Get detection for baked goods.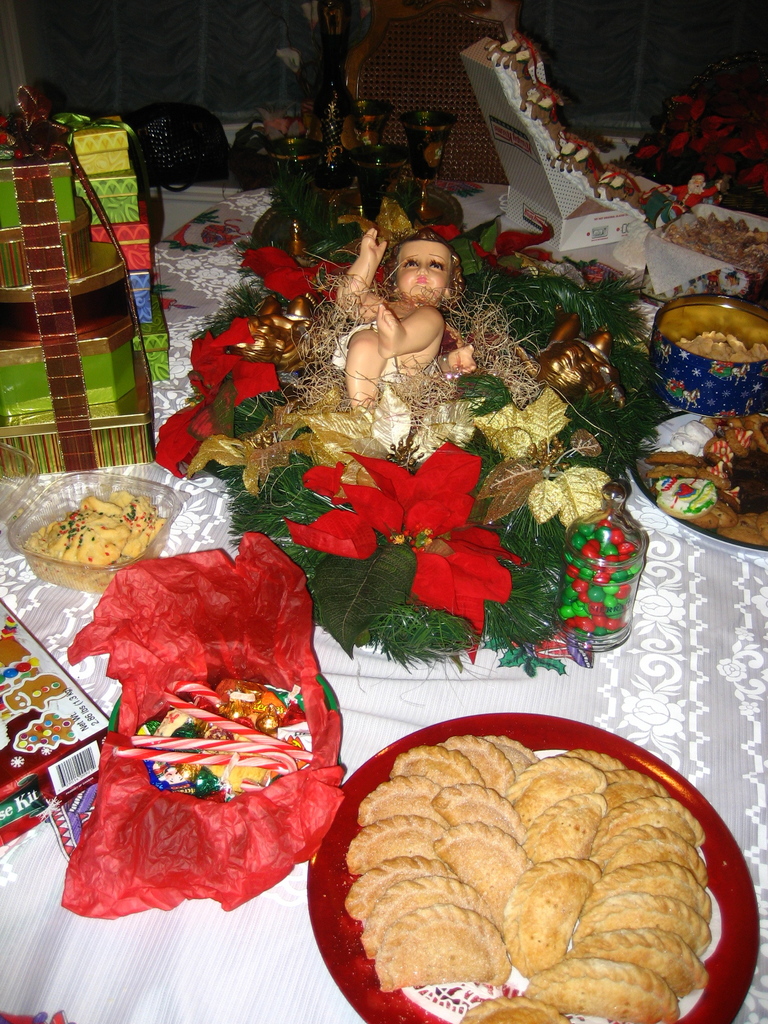
Detection: (left=29, top=488, right=174, bottom=566).
